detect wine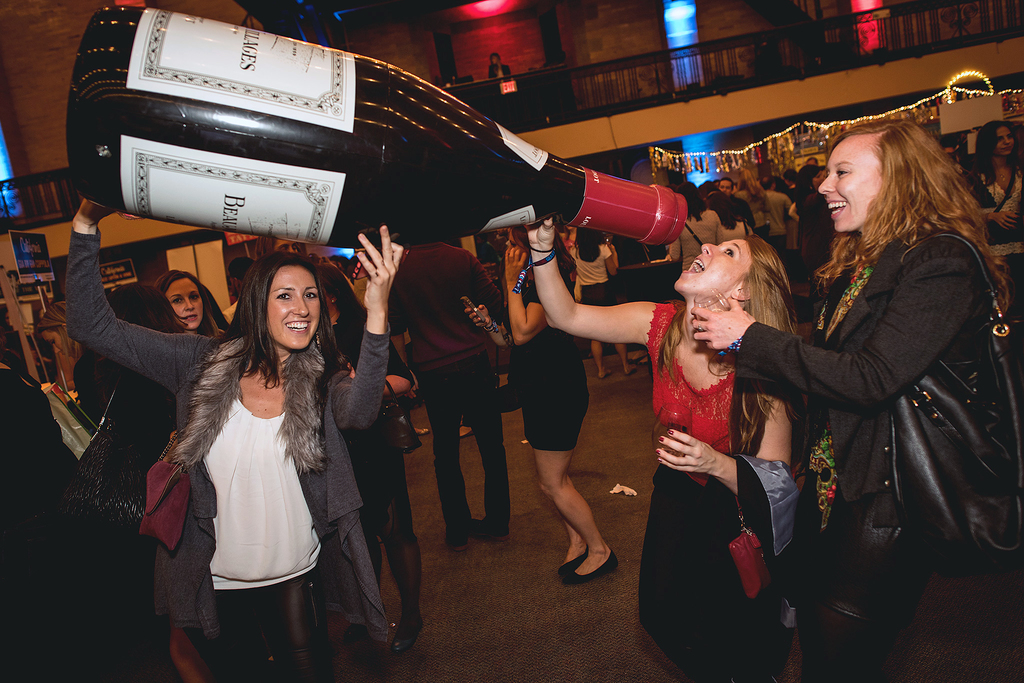
bbox=(68, 31, 653, 267)
